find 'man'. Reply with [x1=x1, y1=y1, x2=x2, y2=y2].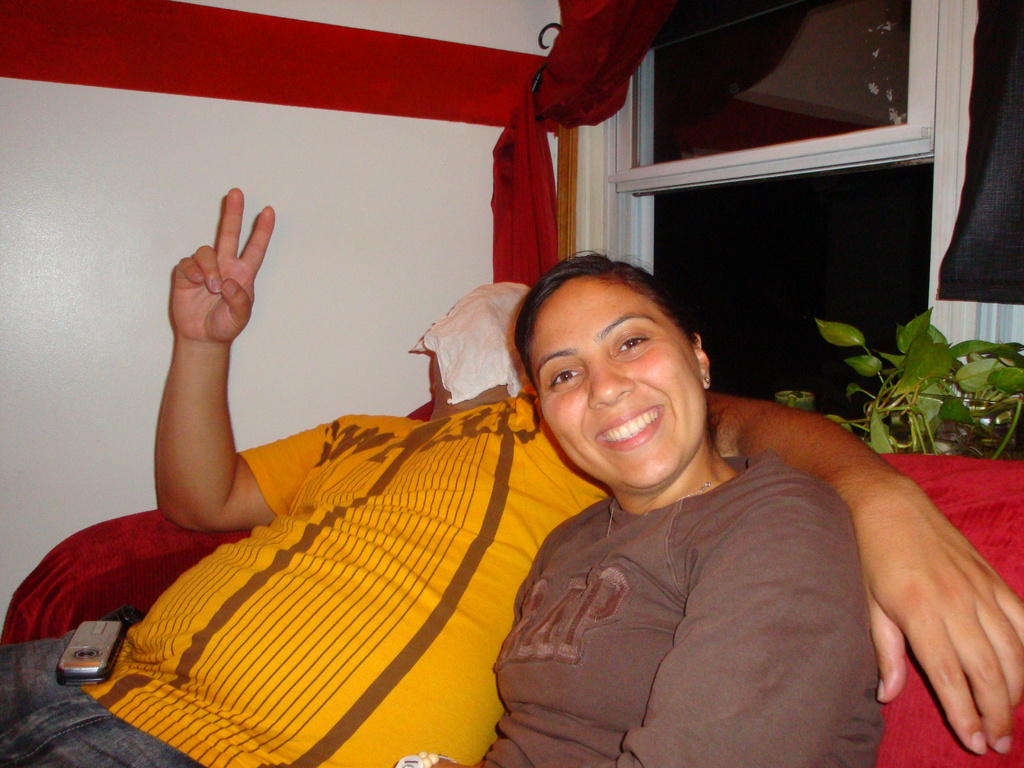
[x1=161, y1=220, x2=952, y2=767].
